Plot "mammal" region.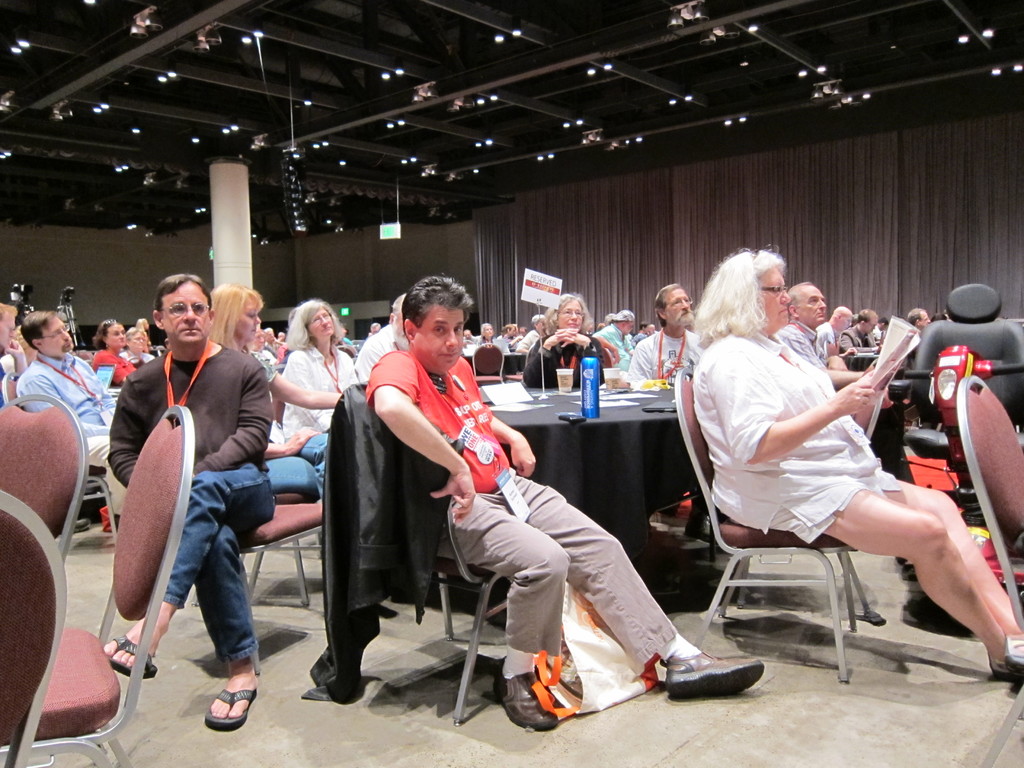
Plotted at left=0, top=301, right=28, bottom=406.
